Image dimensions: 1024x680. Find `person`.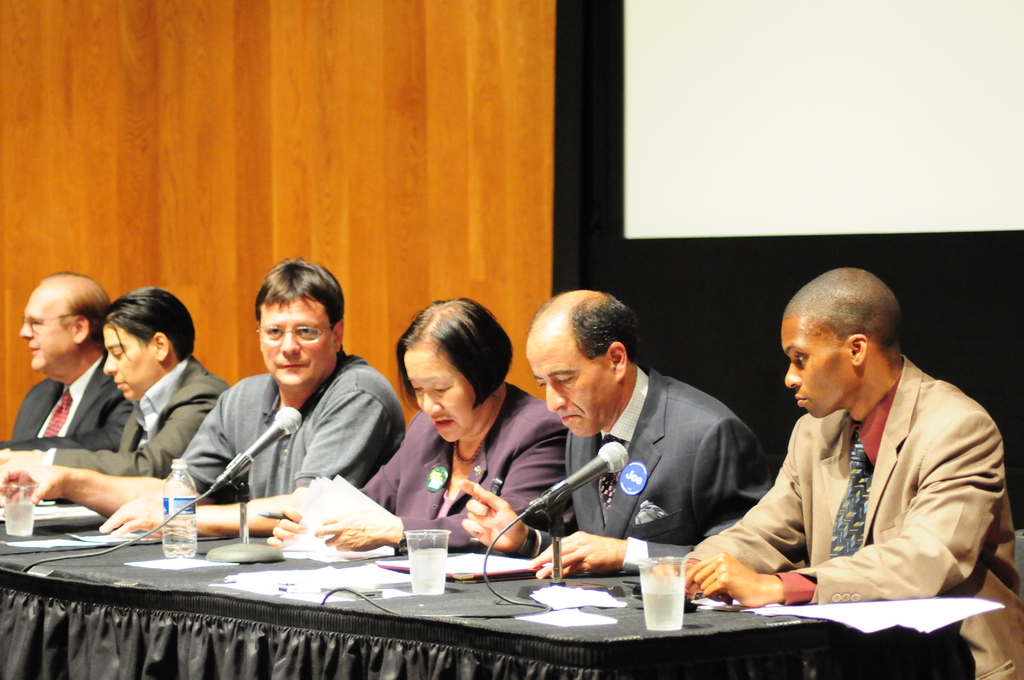
732/255/993/657.
